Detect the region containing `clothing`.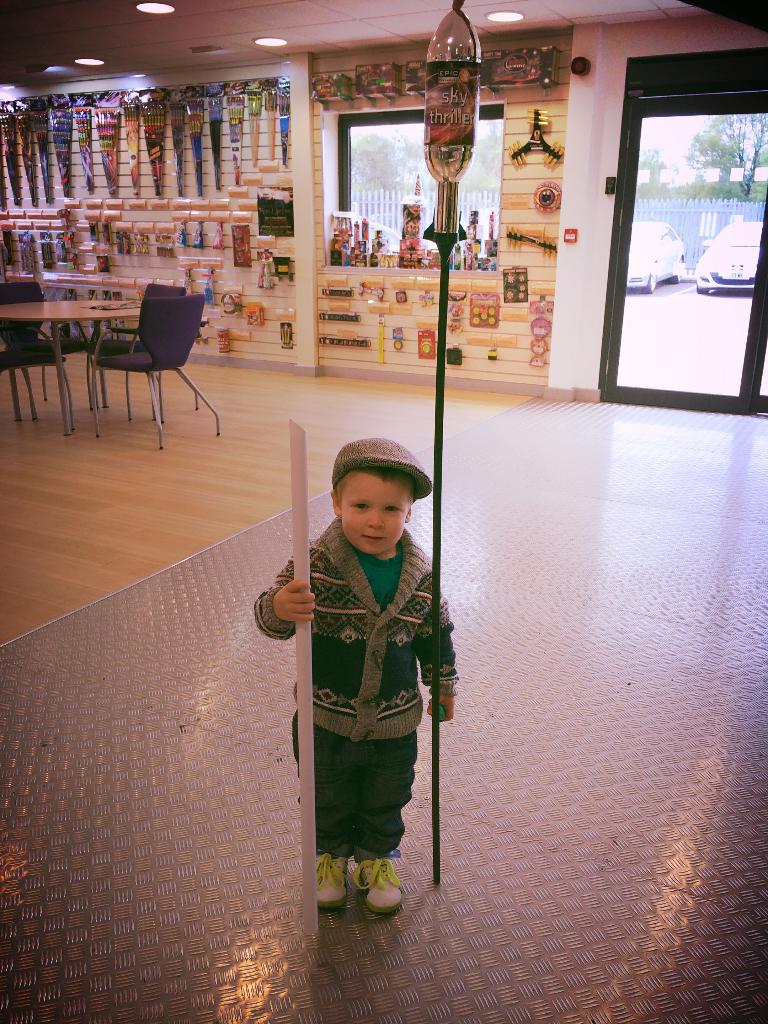
<bbox>253, 511, 454, 860</bbox>.
